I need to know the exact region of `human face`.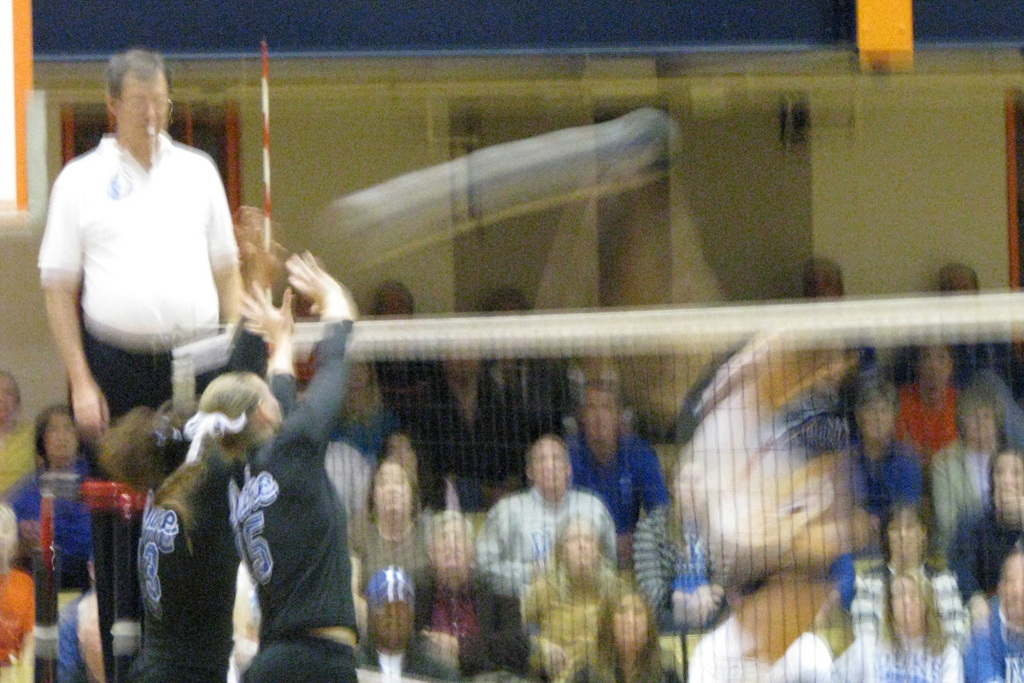
Region: {"x1": 559, "y1": 522, "x2": 597, "y2": 571}.
